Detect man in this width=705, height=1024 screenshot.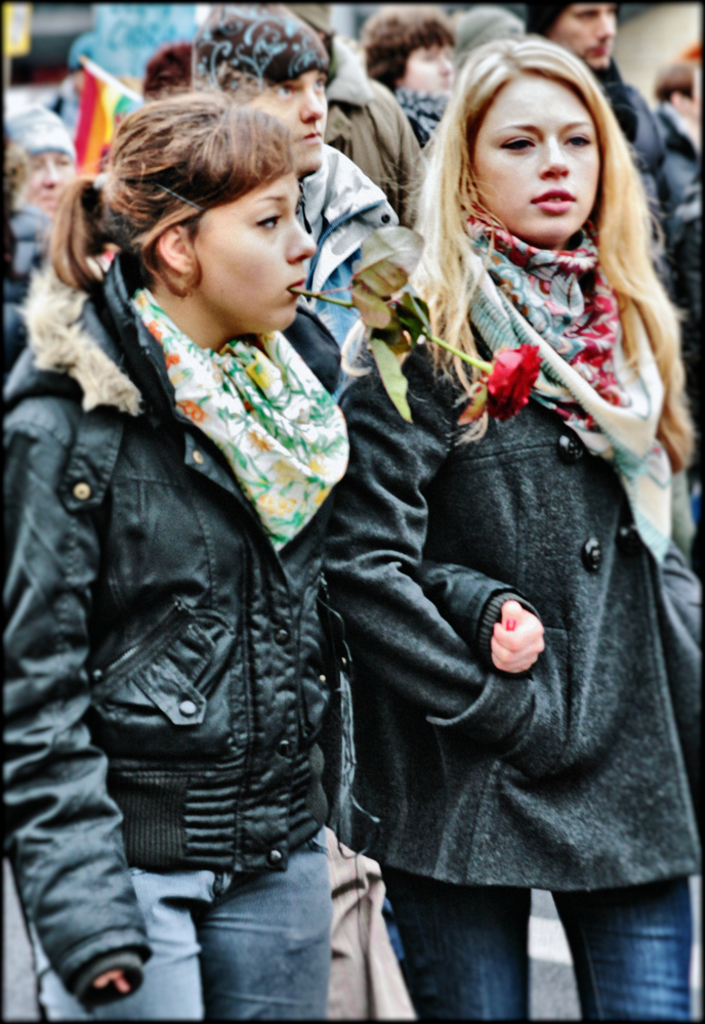
Detection: [left=183, top=0, right=407, bottom=342].
